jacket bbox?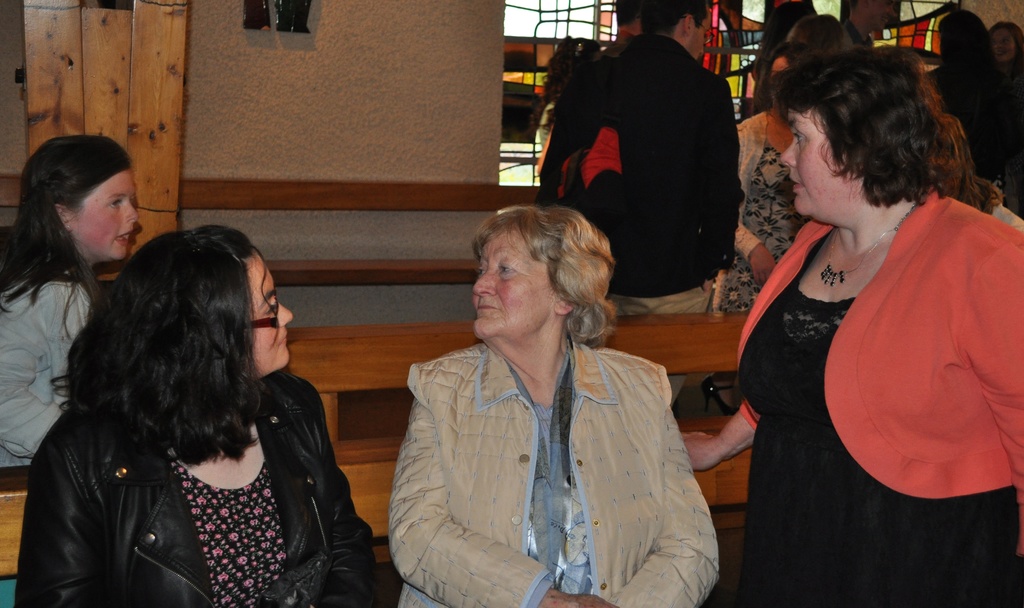
383, 342, 723, 607
